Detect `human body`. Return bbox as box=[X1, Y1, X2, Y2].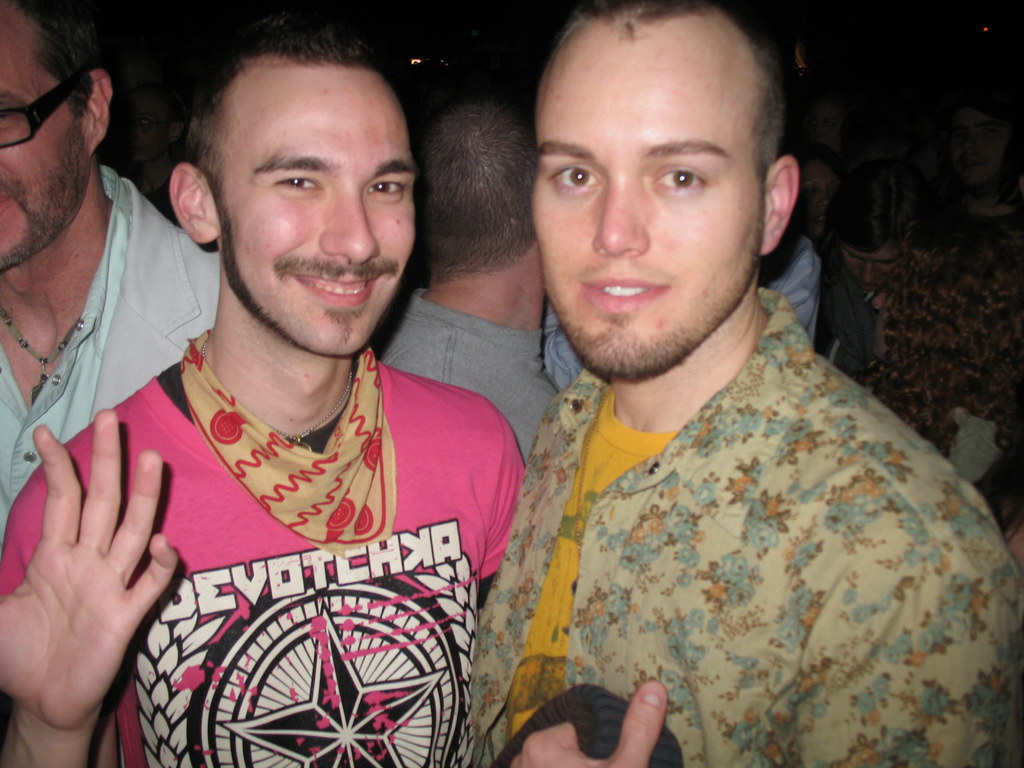
box=[26, 67, 536, 767].
